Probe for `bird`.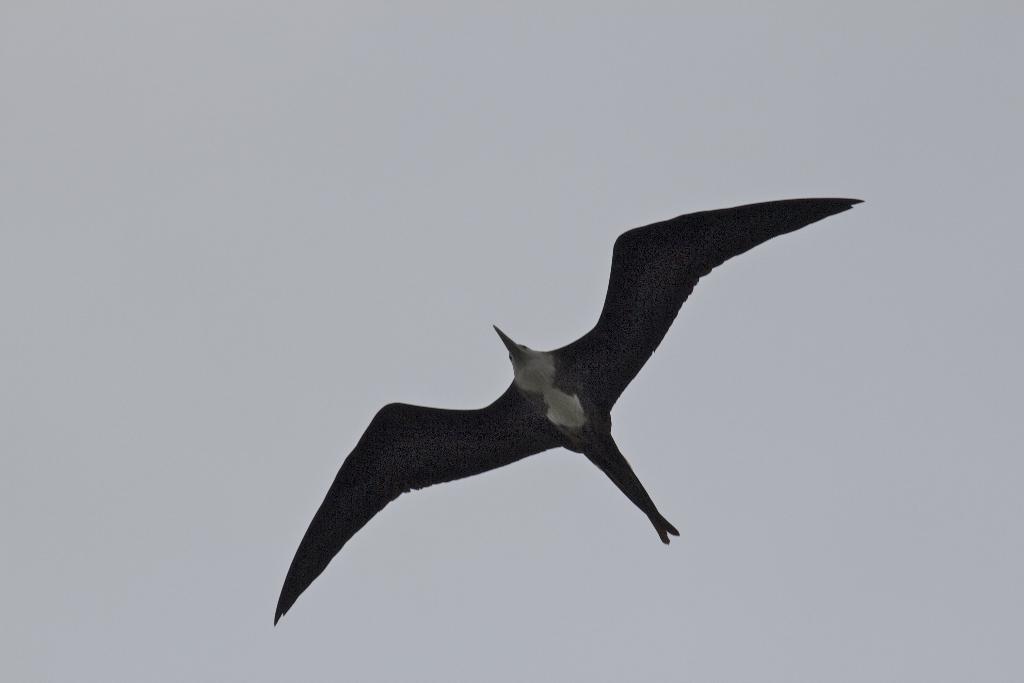
Probe result: bbox=(259, 181, 868, 602).
